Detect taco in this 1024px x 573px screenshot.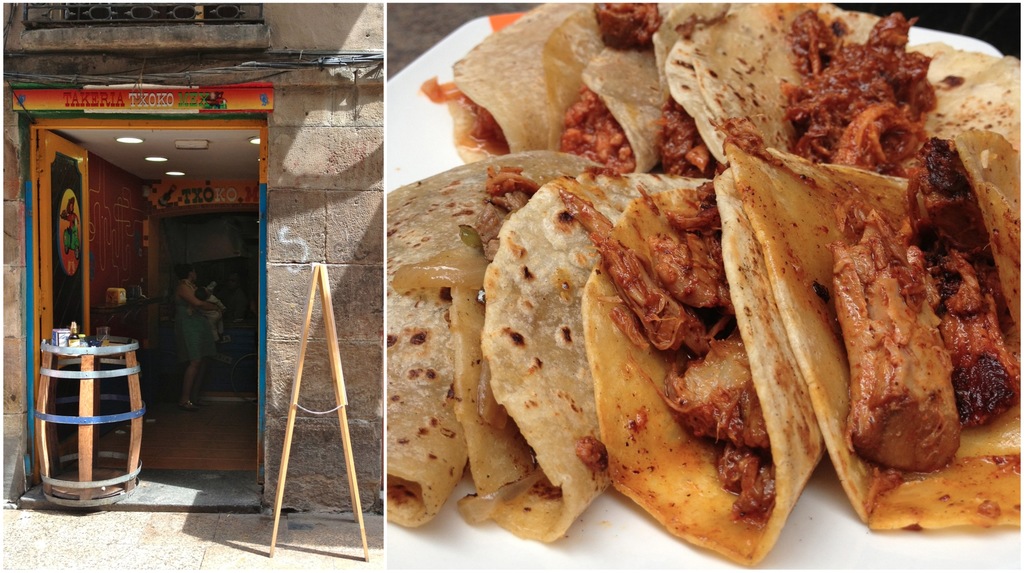
Detection: x1=684 y1=0 x2=932 y2=156.
